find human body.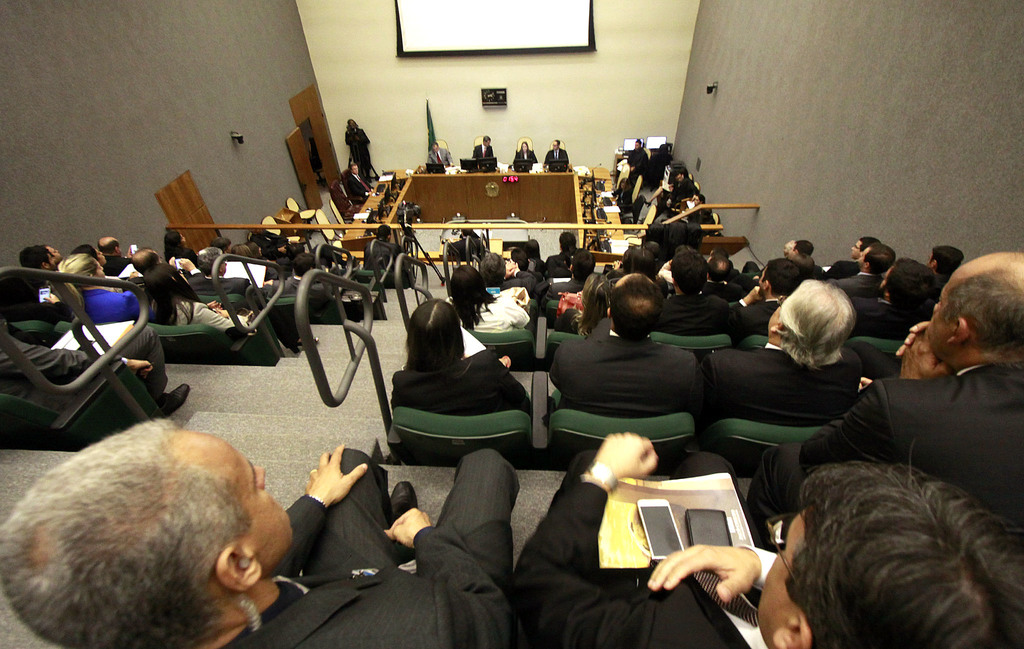
(474, 138, 498, 165).
